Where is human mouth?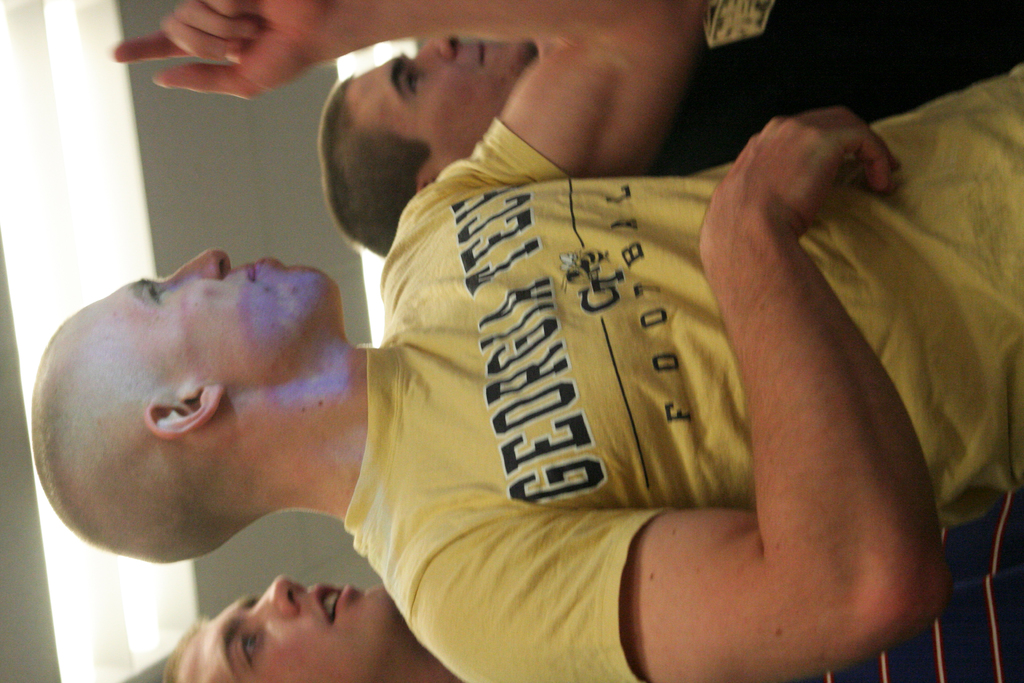
472,42,495,73.
